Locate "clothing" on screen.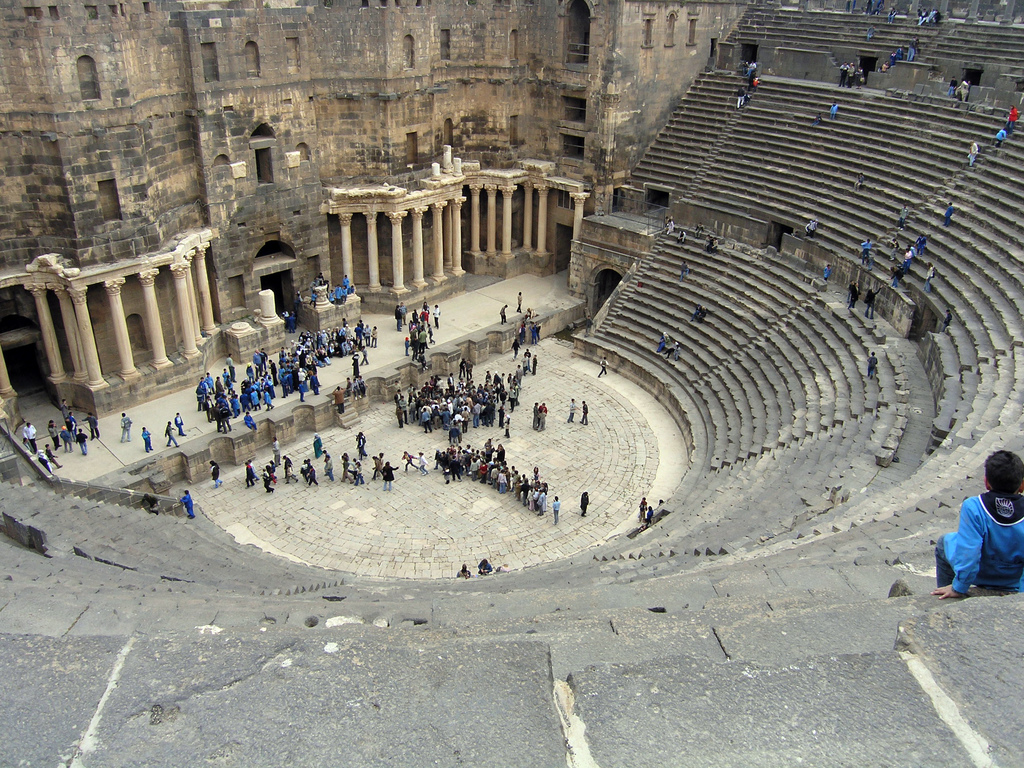
On screen at 962 81 969 102.
